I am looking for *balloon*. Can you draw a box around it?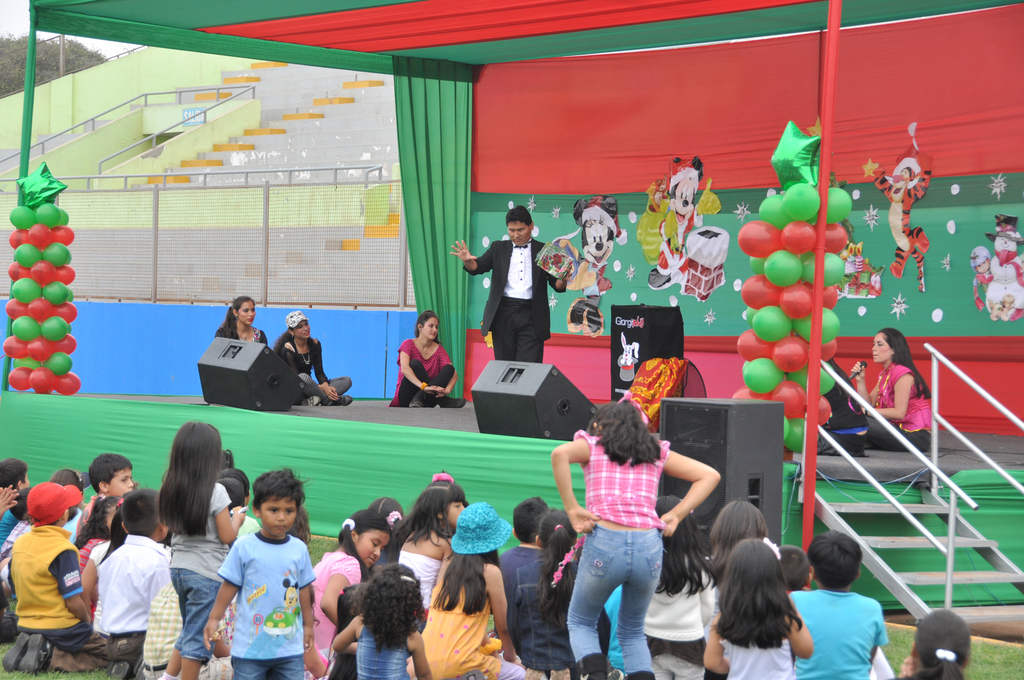
Sure, the bounding box is bbox=(742, 357, 779, 395).
